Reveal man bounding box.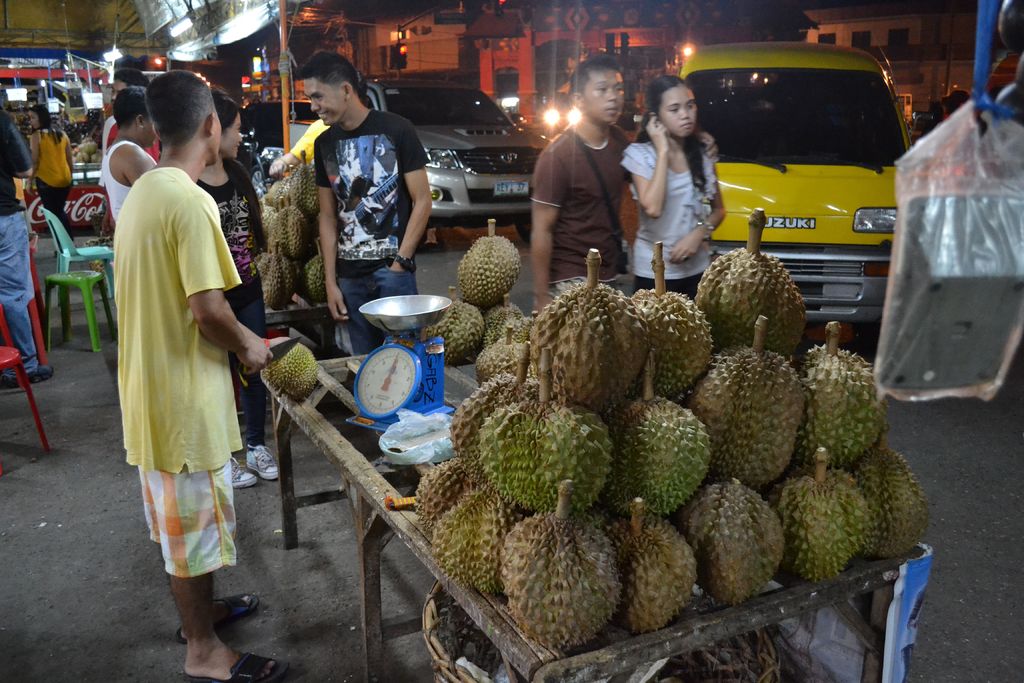
Revealed: <region>526, 52, 729, 325</region>.
